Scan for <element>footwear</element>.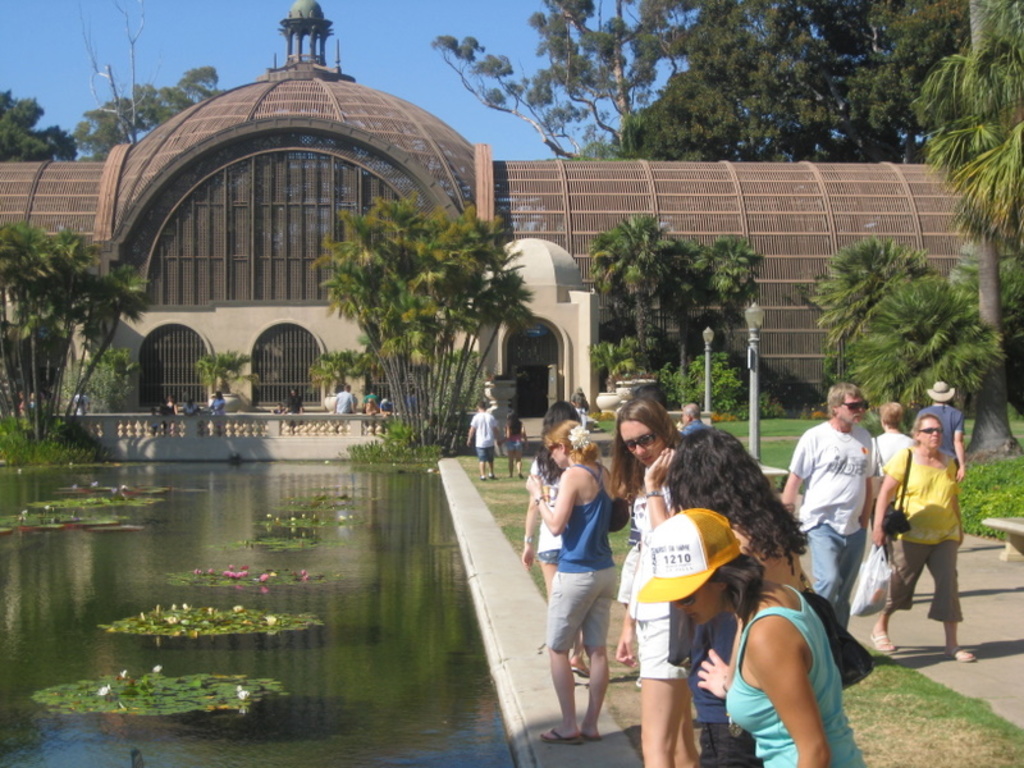
Scan result: [x1=947, y1=644, x2=977, y2=663].
